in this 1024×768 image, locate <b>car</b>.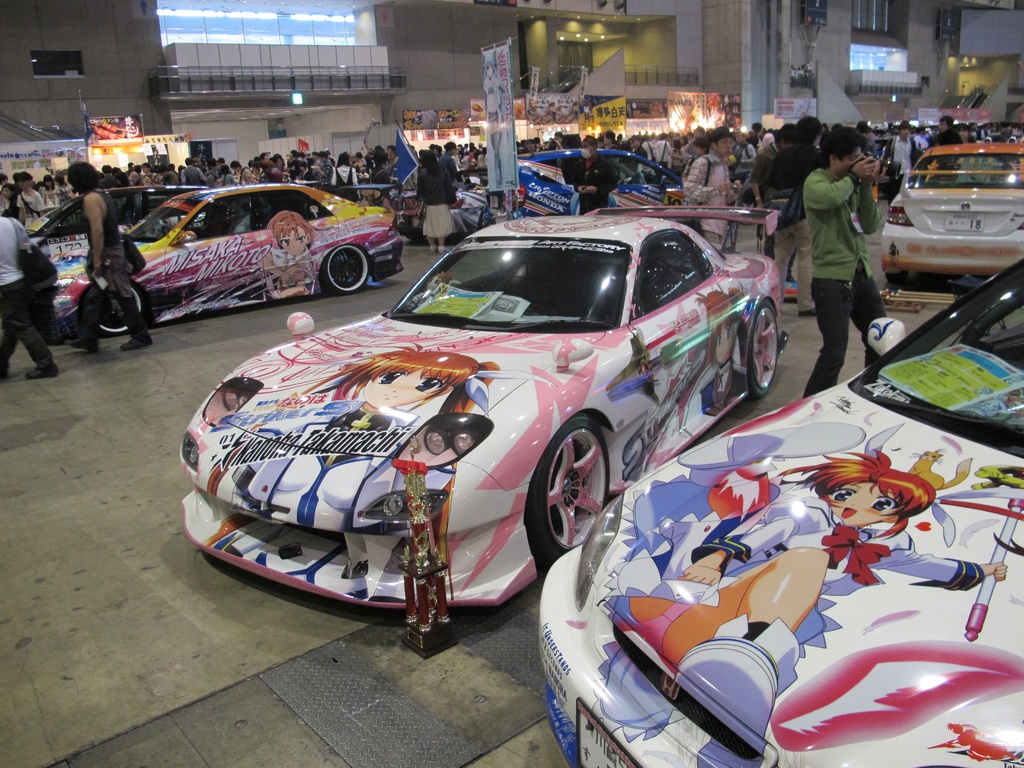
Bounding box: 448, 140, 686, 236.
